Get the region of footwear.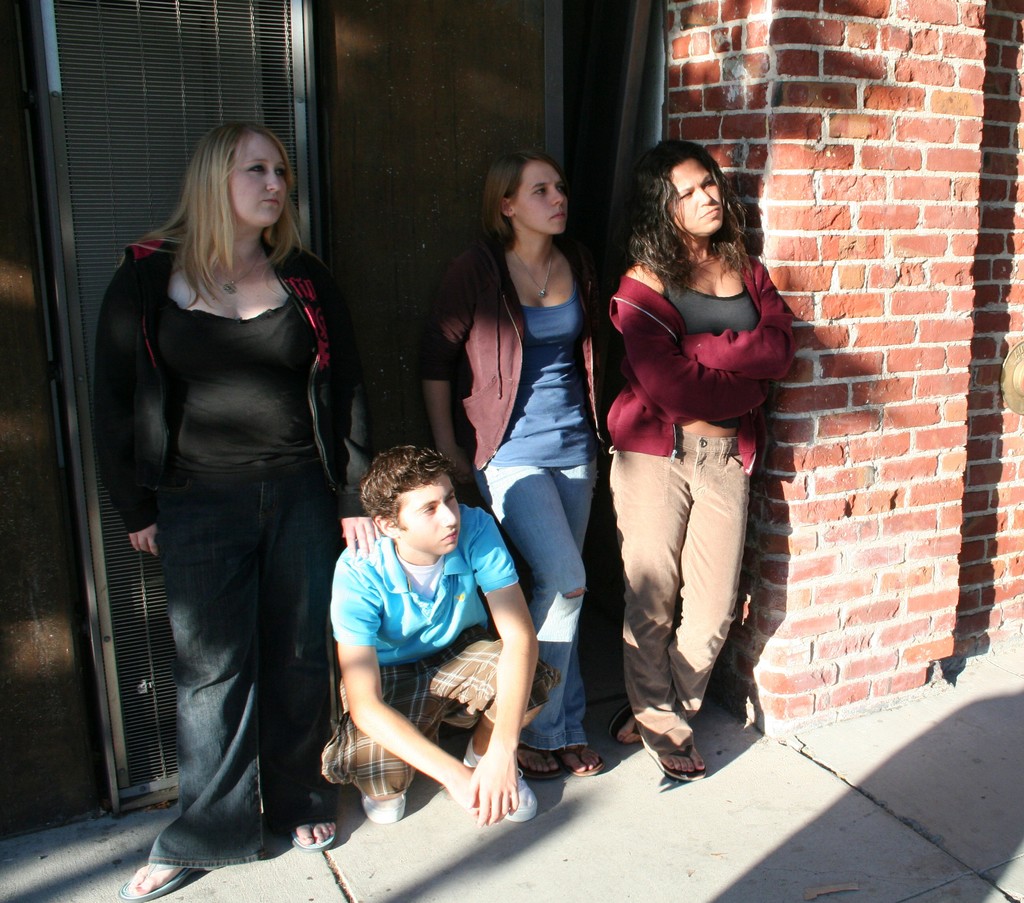
[116, 859, 193, 902].
